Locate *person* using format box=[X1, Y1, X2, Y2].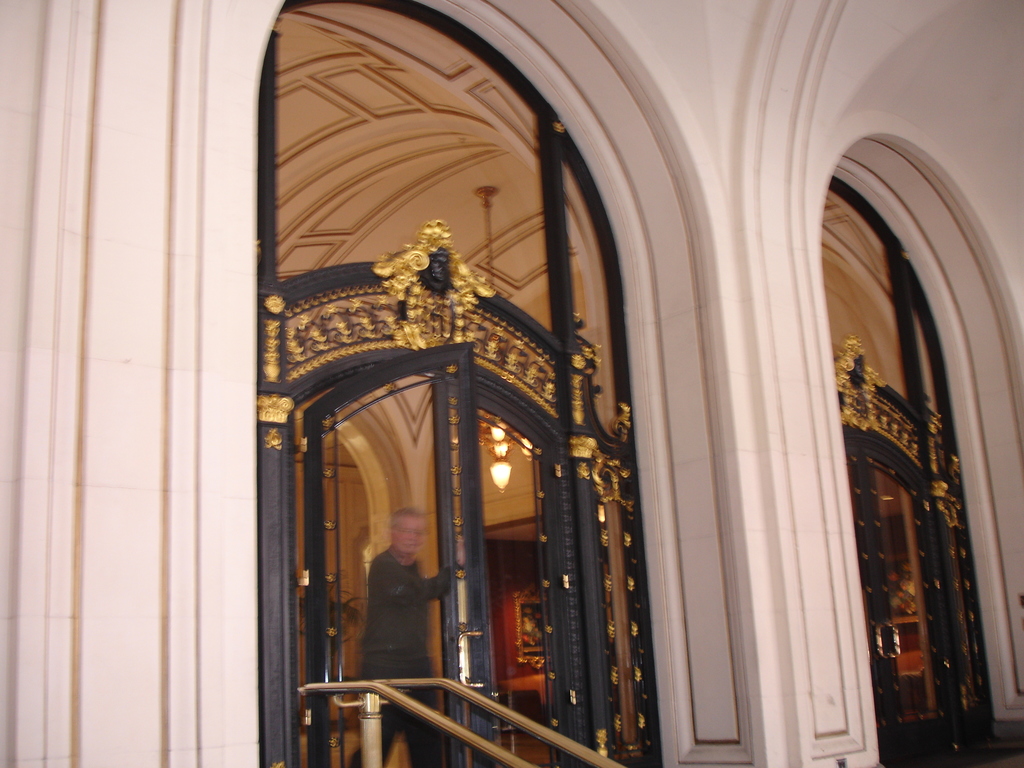
box=[361, 505, 466, 767].
